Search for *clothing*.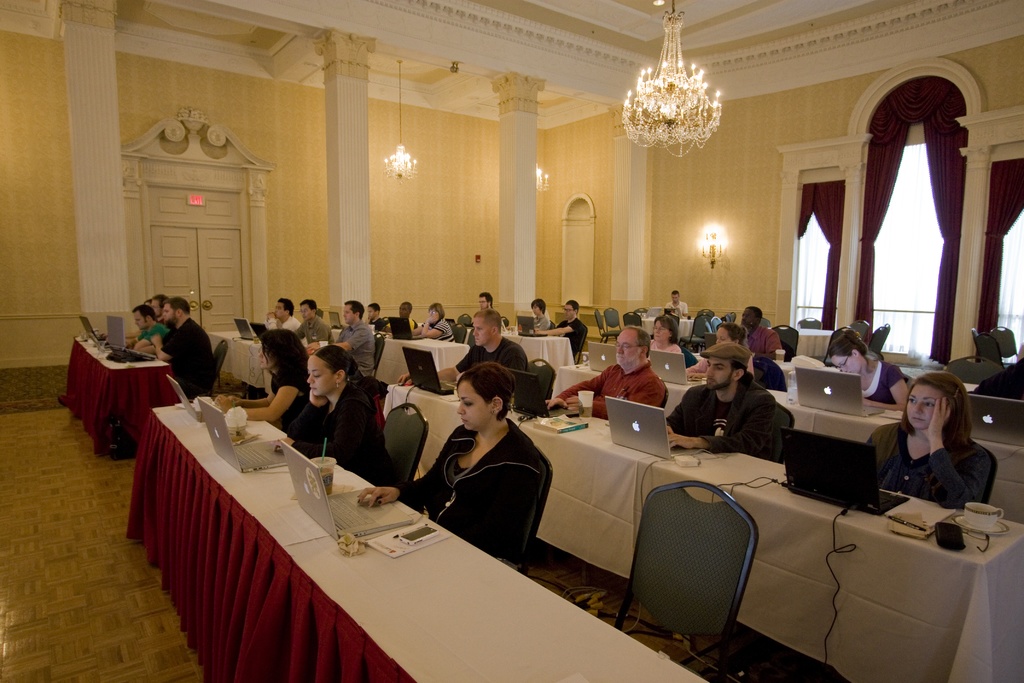
Found at box=[433, 320, 453, 340].
